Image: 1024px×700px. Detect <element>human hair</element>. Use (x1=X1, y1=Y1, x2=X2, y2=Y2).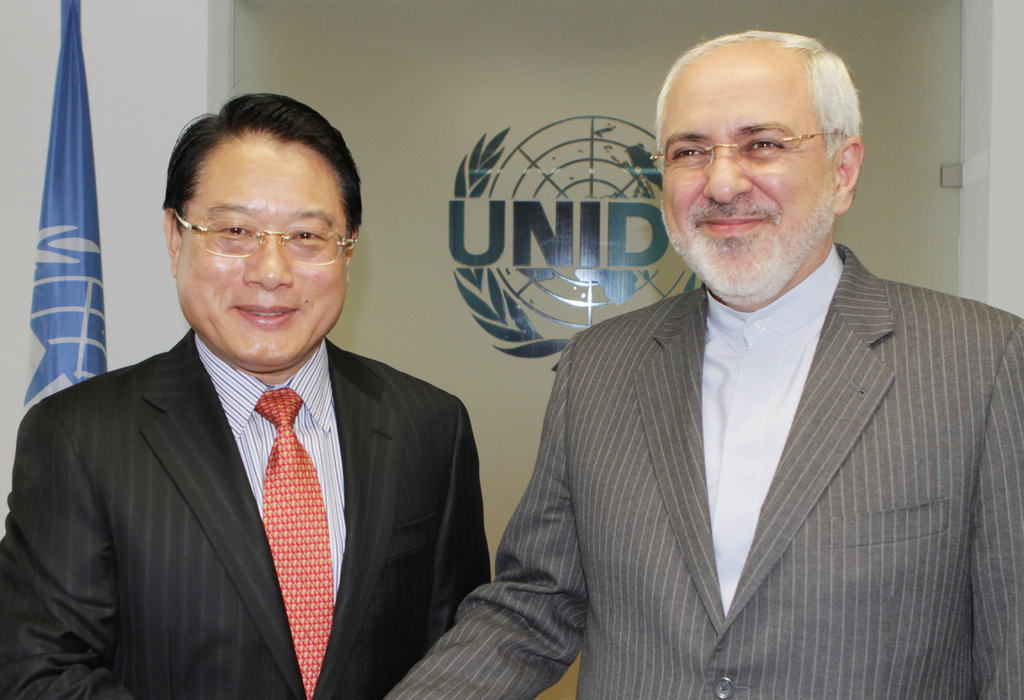
(x1=653, y1=24, x2=864, y2=157).
